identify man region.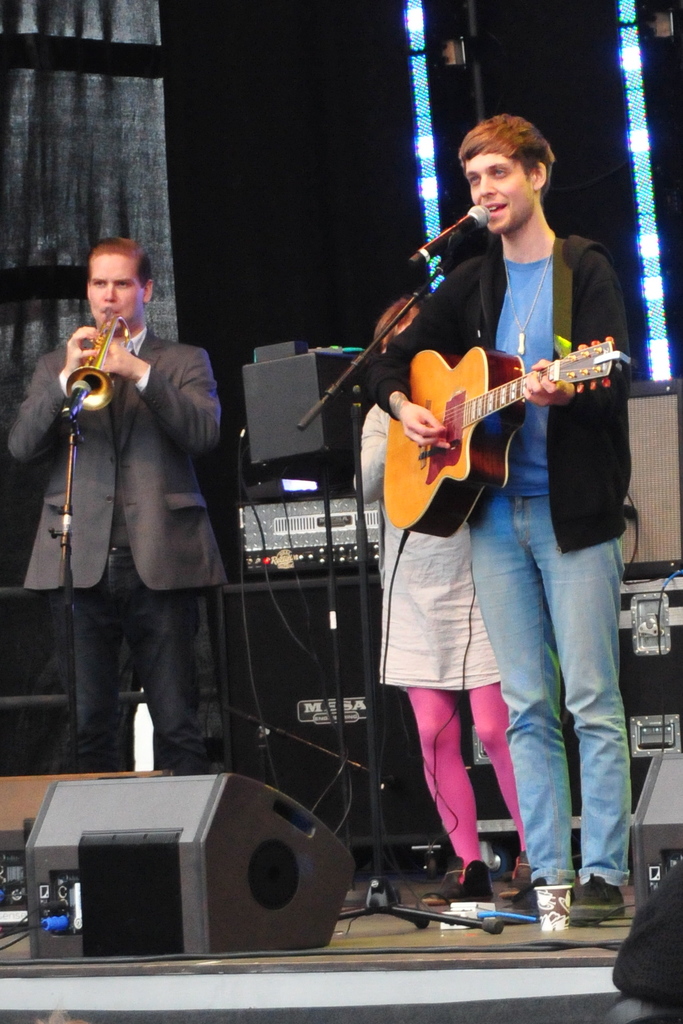
Region: (362,113,633,934).
